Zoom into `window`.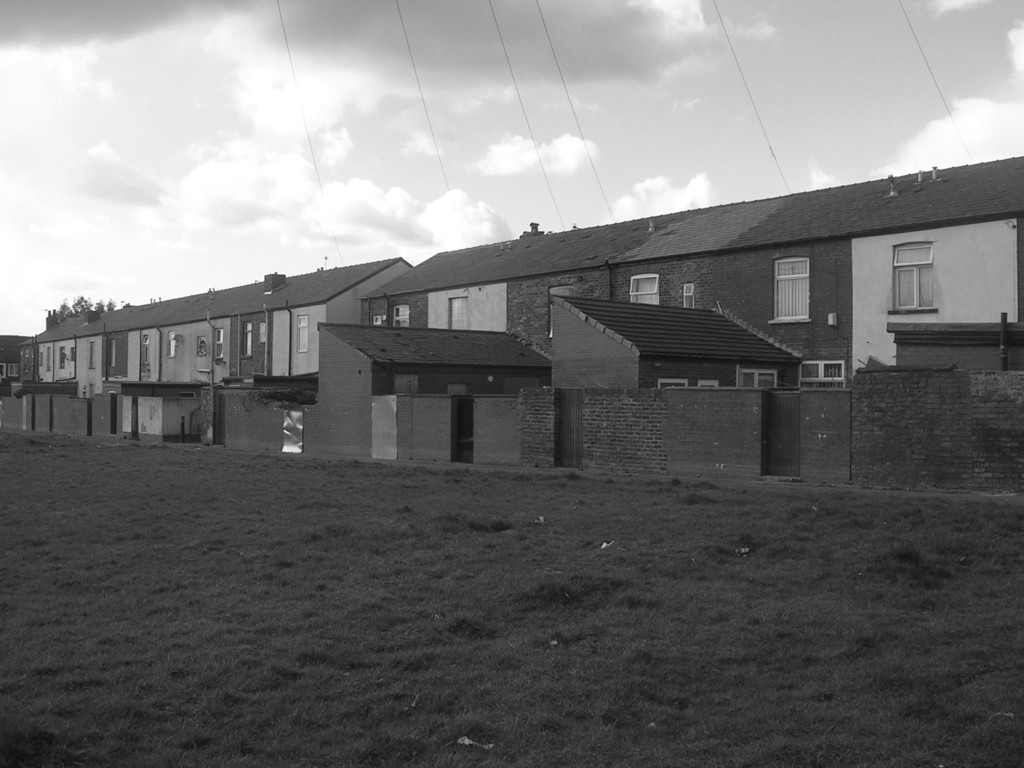
Zoom target: [x1=210, y1=325, x2=222, y2=361].
